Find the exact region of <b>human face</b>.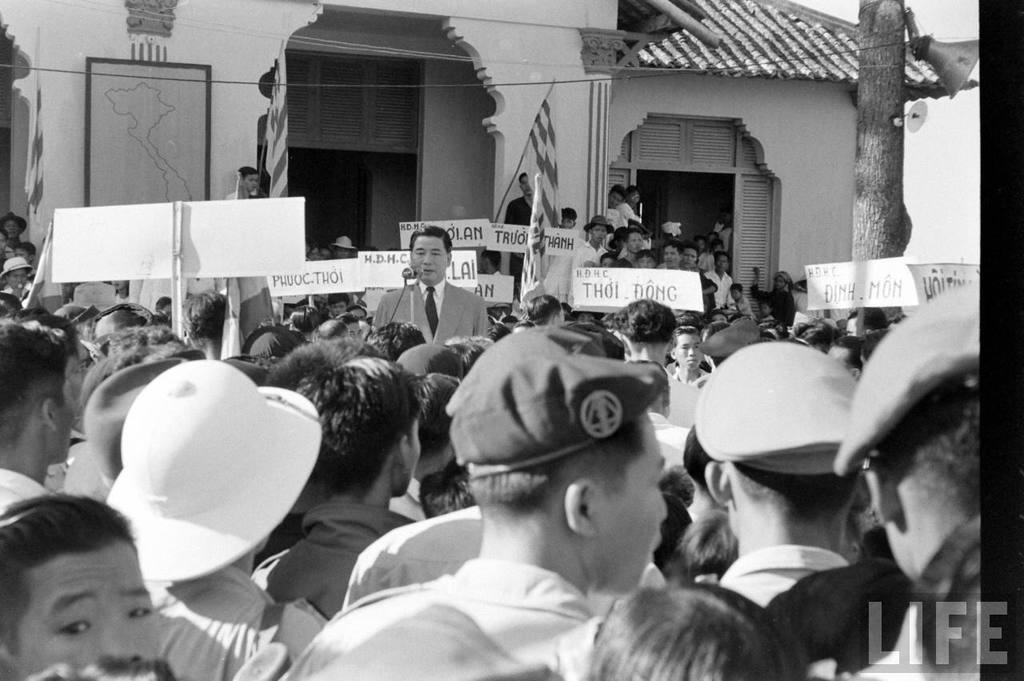
Exact region: crop(162, 302, 171, 322).
